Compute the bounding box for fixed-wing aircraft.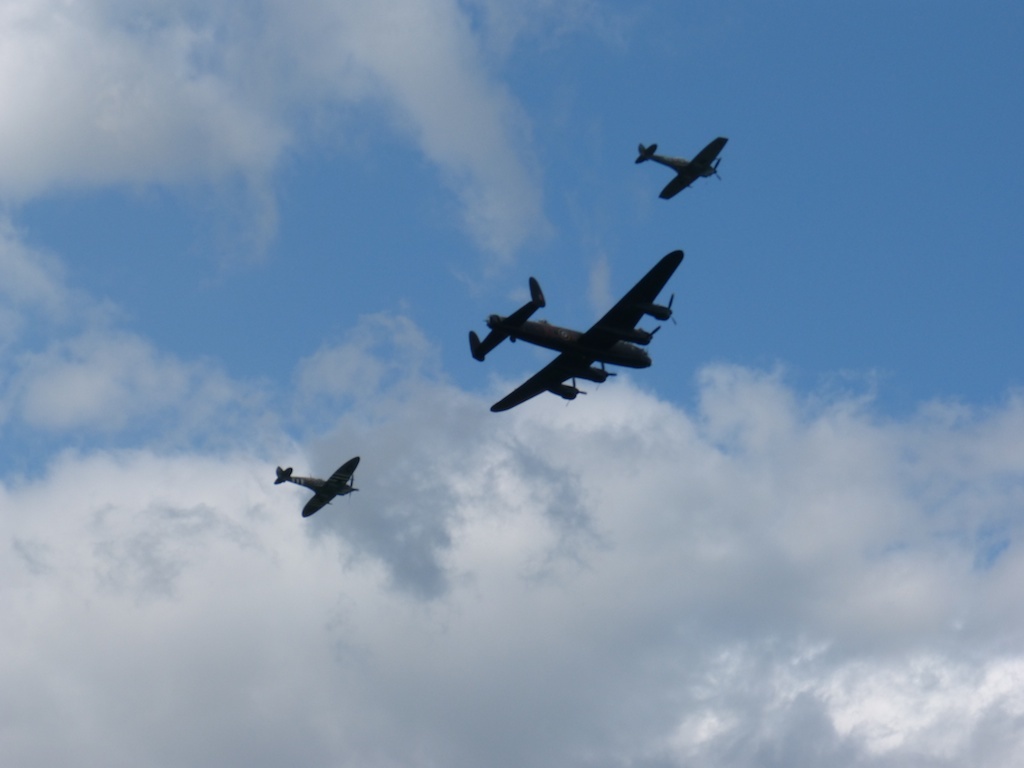
x1=471 y1=247 x2=681 y2=414.
